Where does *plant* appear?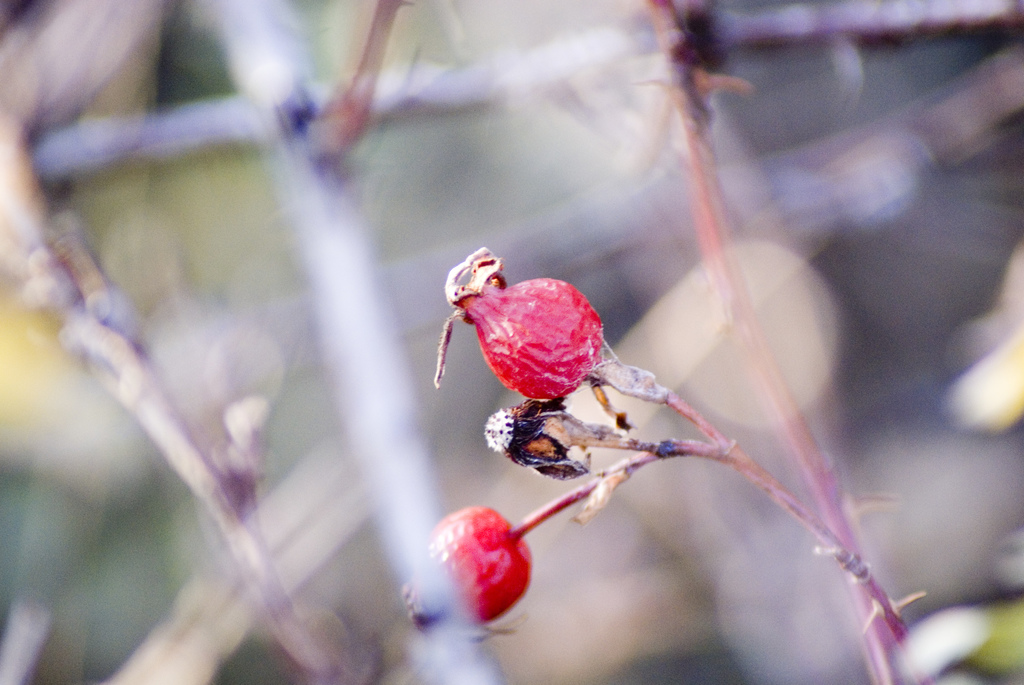
Appears at region(403, 240, 945, 684).
